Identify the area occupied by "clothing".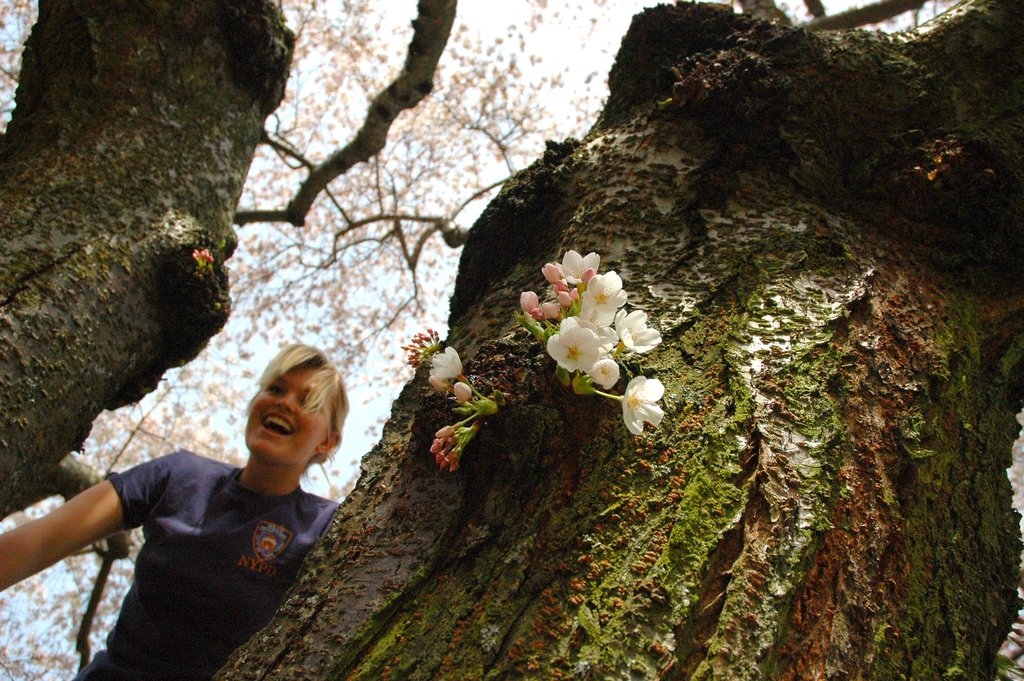
Area: left=70, top=414, right=332, bottom=661.
